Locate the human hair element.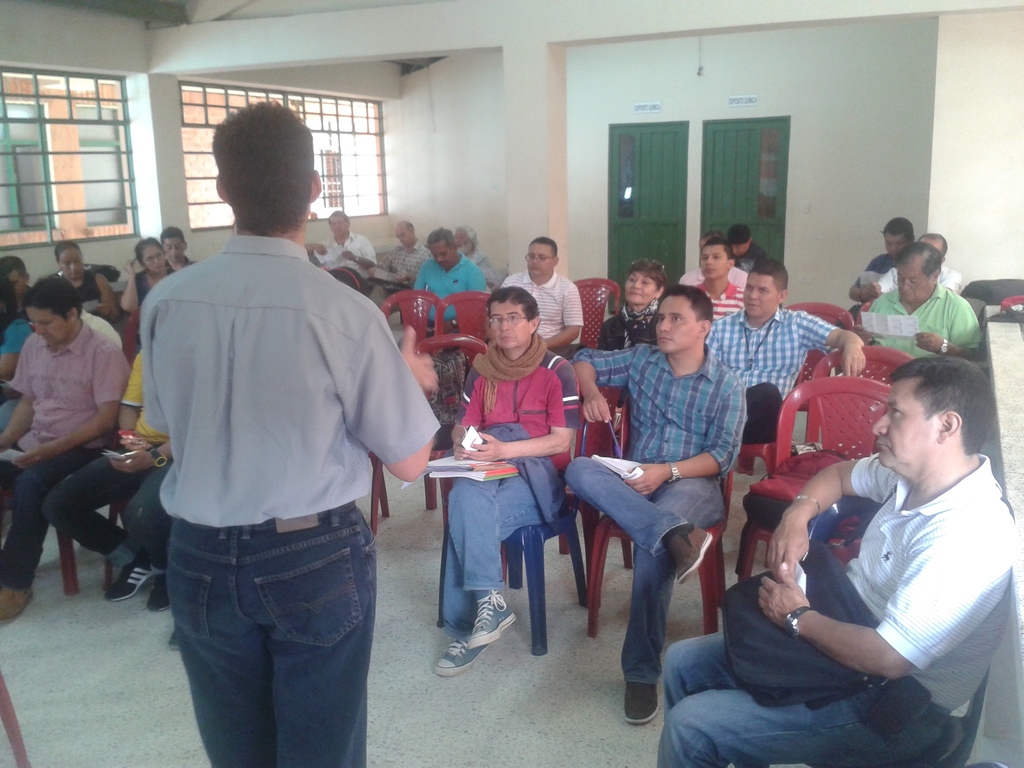
Element bbox: crop(727, 223, 752, 259).
